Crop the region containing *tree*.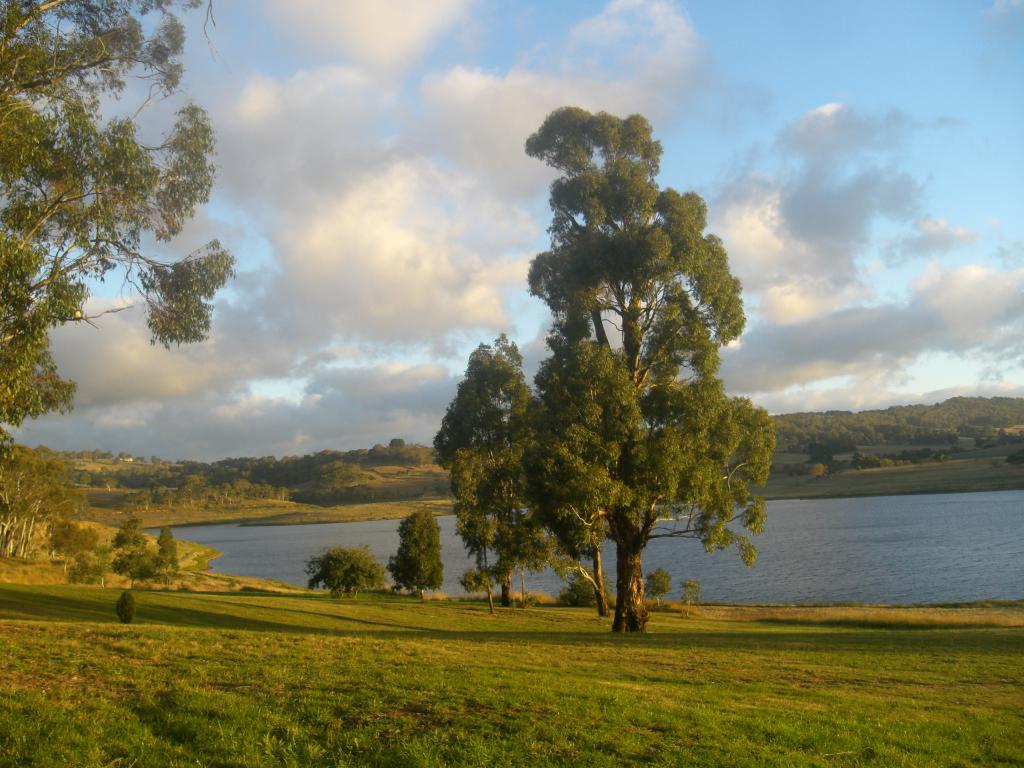
Crop region: <region>106, 517, 156, 595</region>.
